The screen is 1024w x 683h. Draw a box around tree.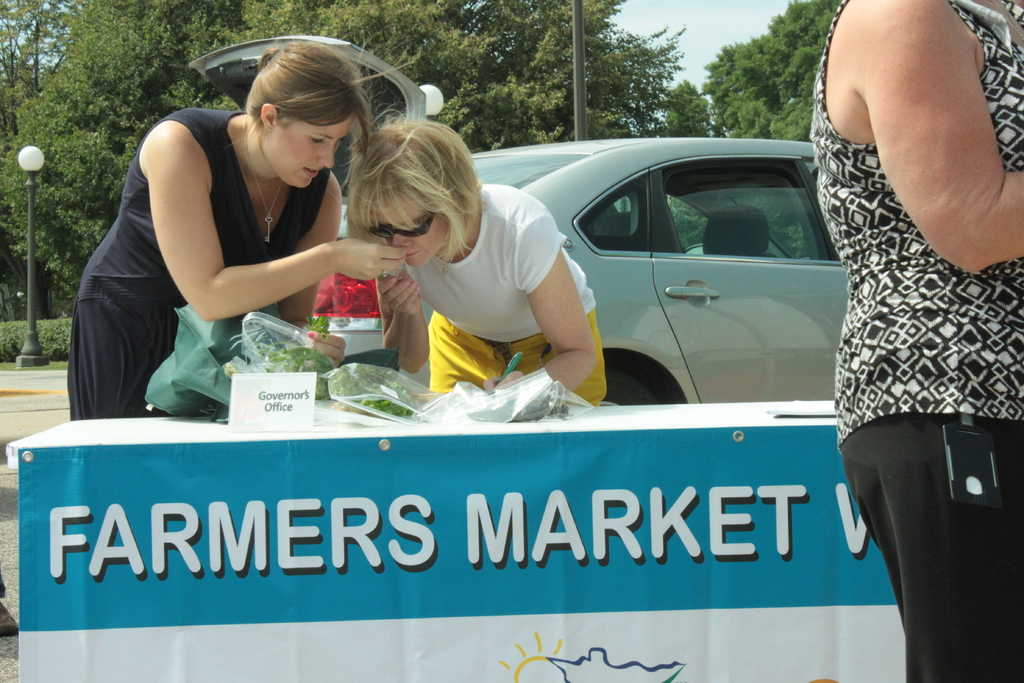
666,78,715,136.
